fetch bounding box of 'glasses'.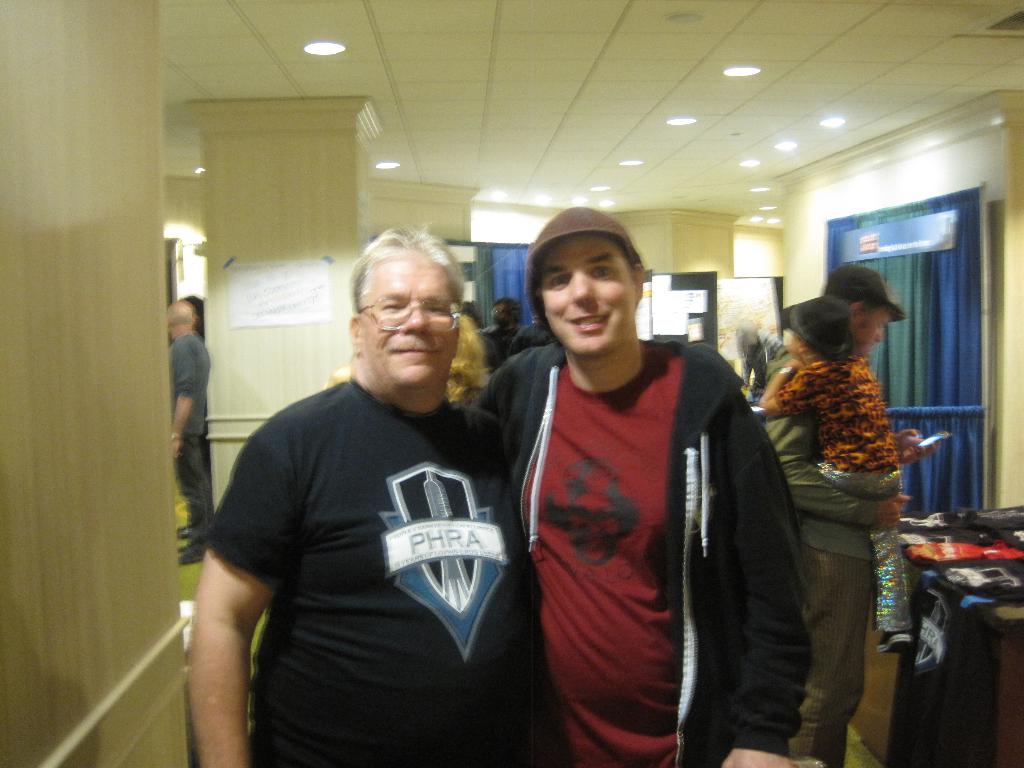
Bbox: [344, 288, 477, 339].
